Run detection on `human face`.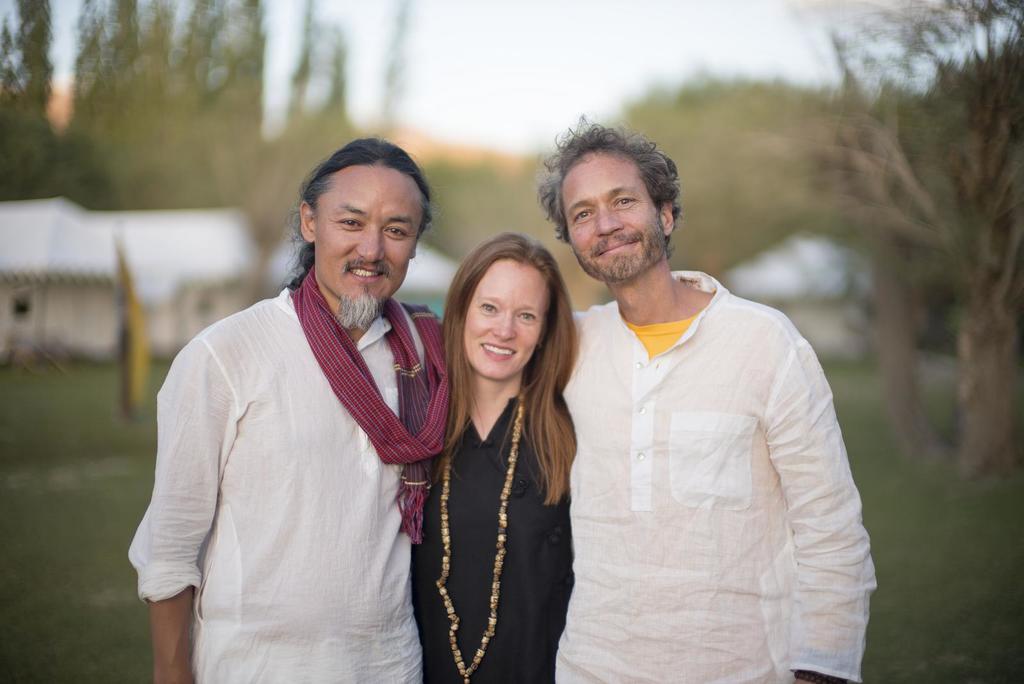
Result: box=[461, 263, 556, 378].
